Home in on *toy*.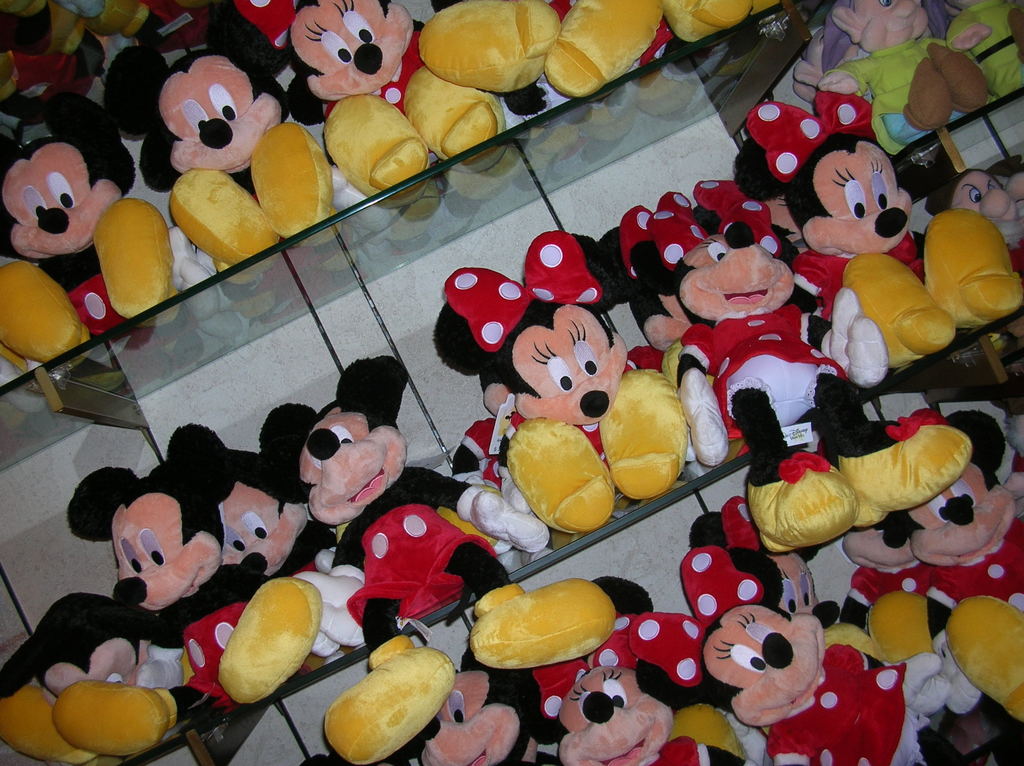
Homed in at 288 0 503 209.
